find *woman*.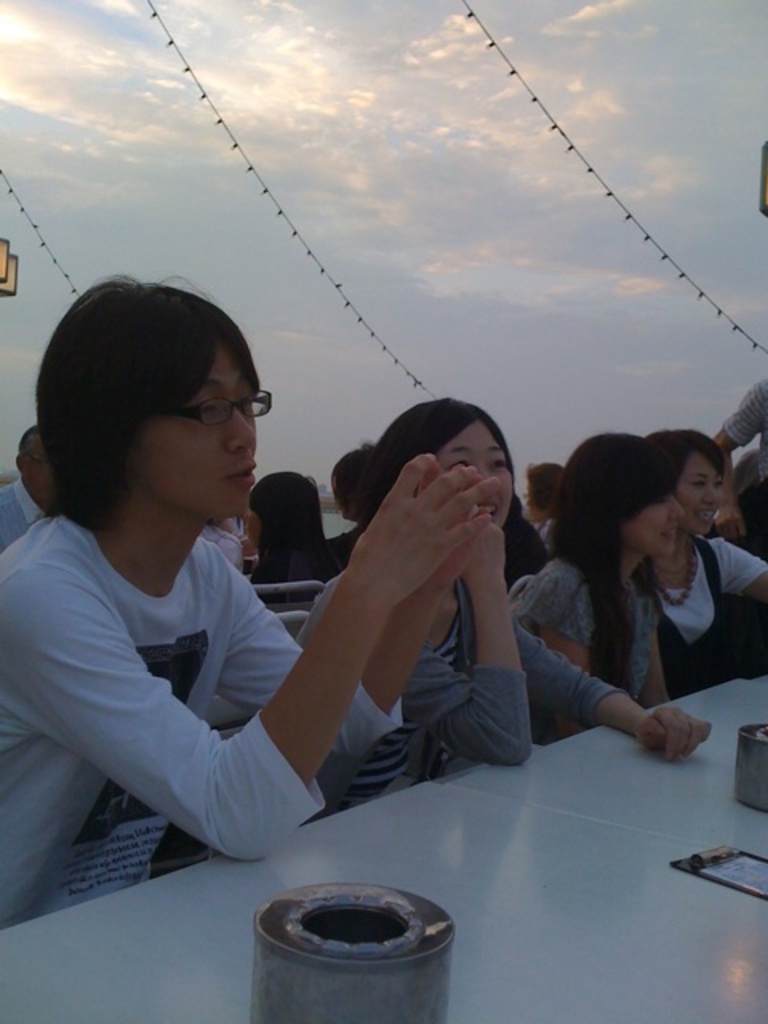
region(294, 397, 717, 763).
